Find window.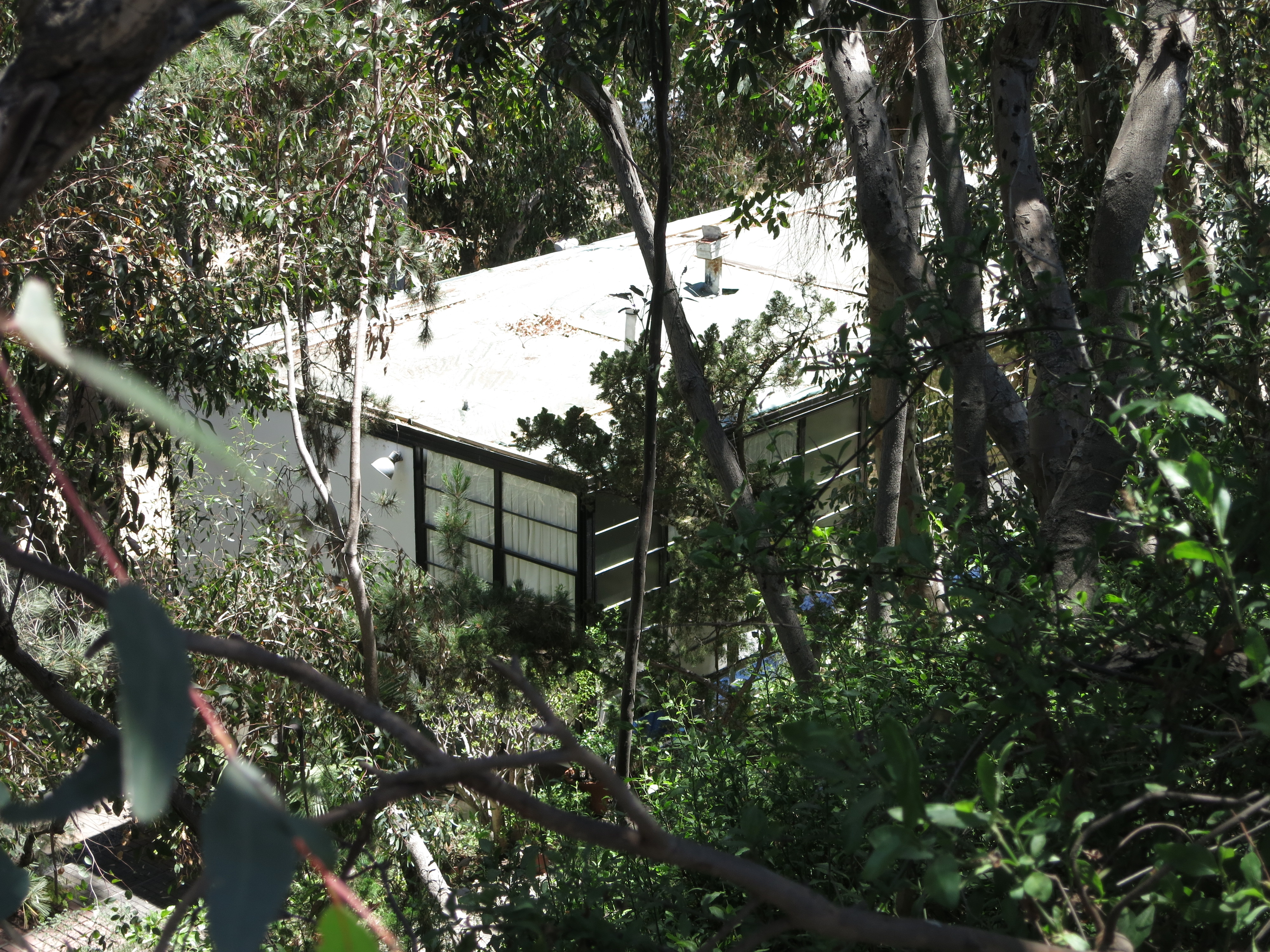
pyautogui.locateOnScreen(232, 127, 274, 185).
